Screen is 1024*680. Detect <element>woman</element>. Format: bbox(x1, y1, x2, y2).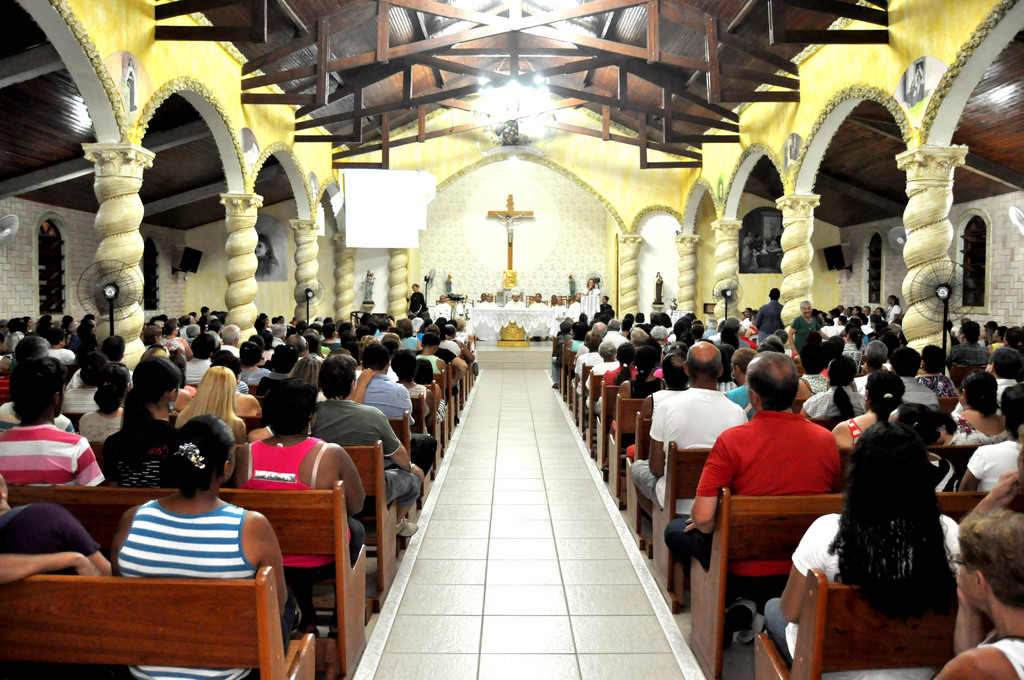
bbox(883, 297, 900, 322).
